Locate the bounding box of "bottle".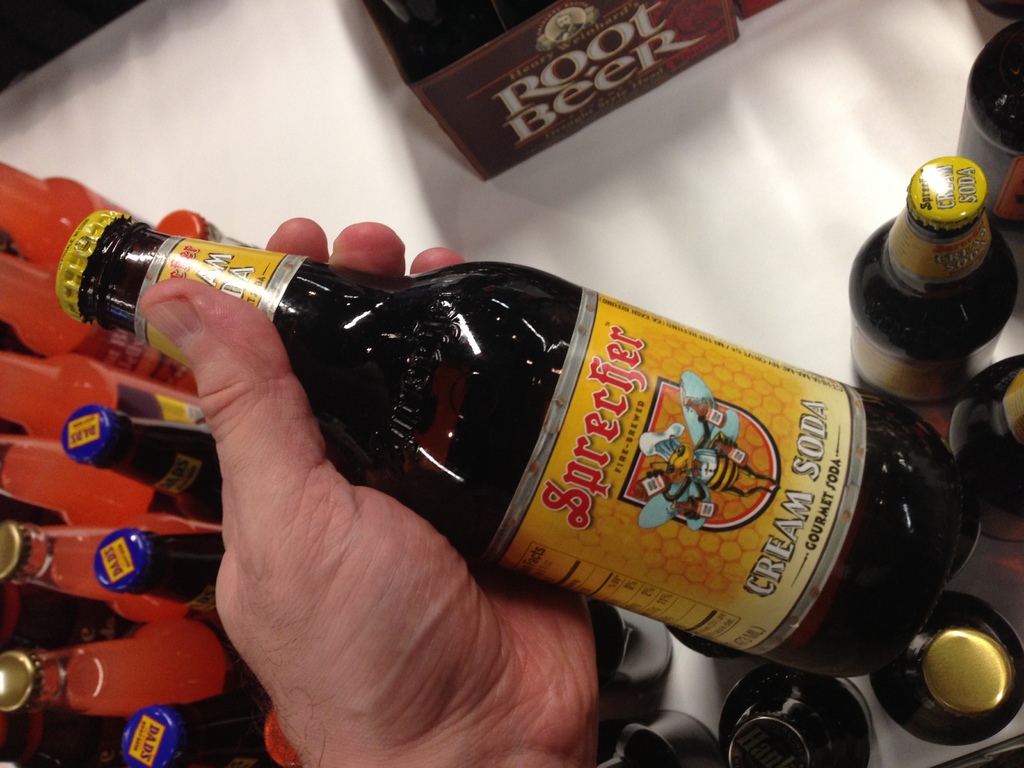
Bounding box: bbox(0, 429, 230, 538).
